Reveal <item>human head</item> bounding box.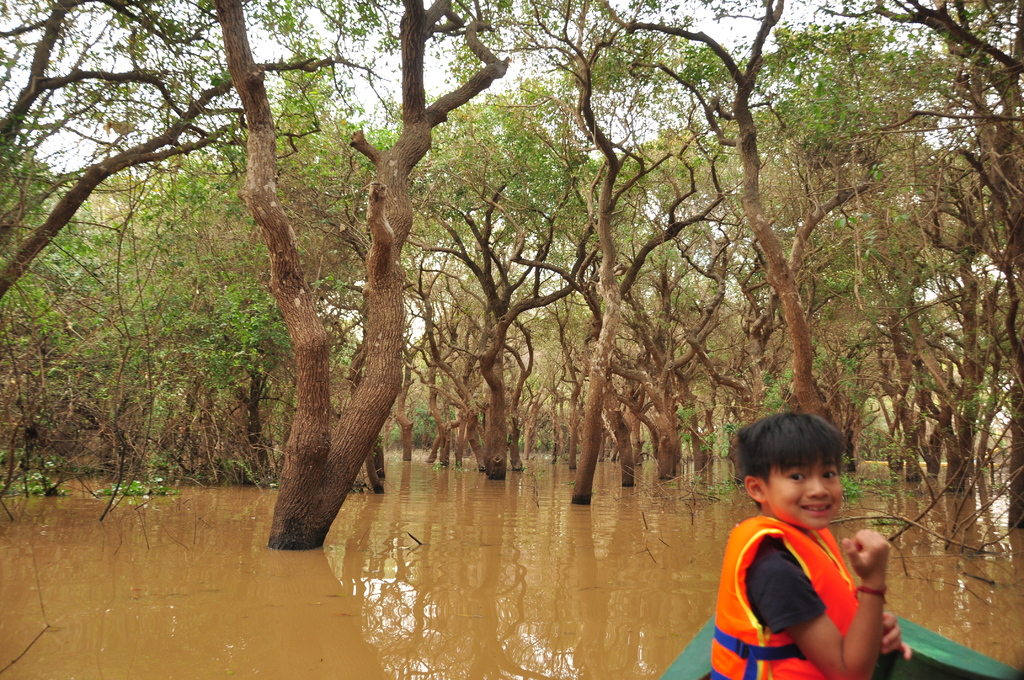
Revealed: {"left": 745, "top": 421, "right": 861, "bottom": 549}.
